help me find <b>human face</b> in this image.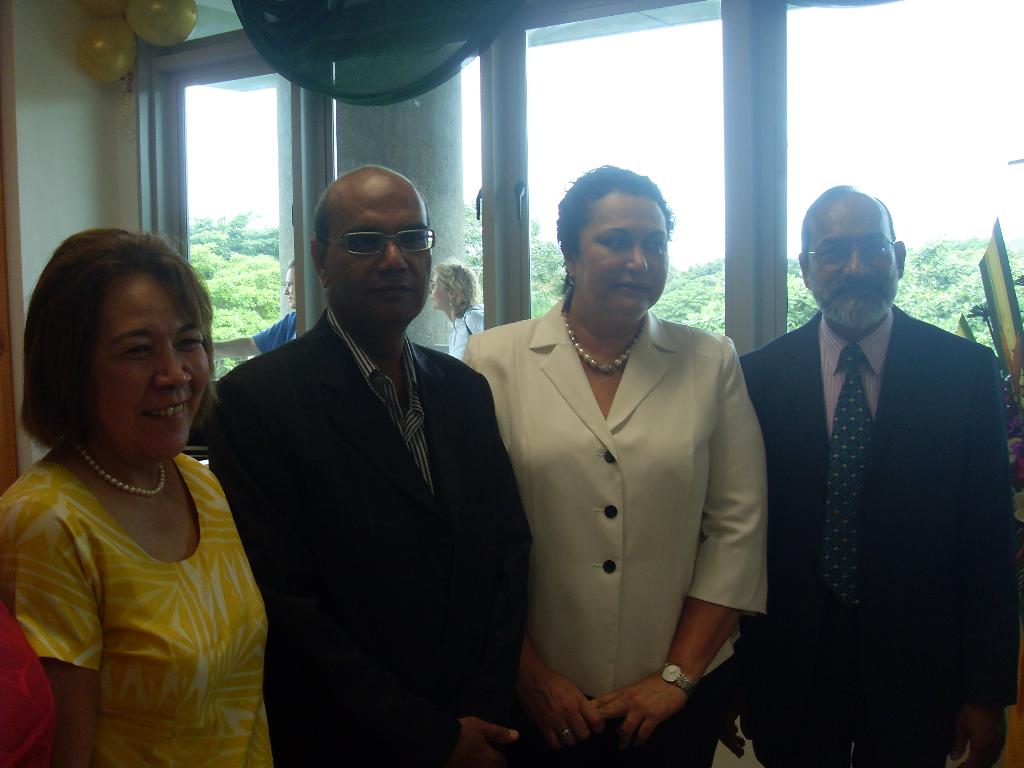
Found it: left=328, top=180, right=429, bottom=325.
